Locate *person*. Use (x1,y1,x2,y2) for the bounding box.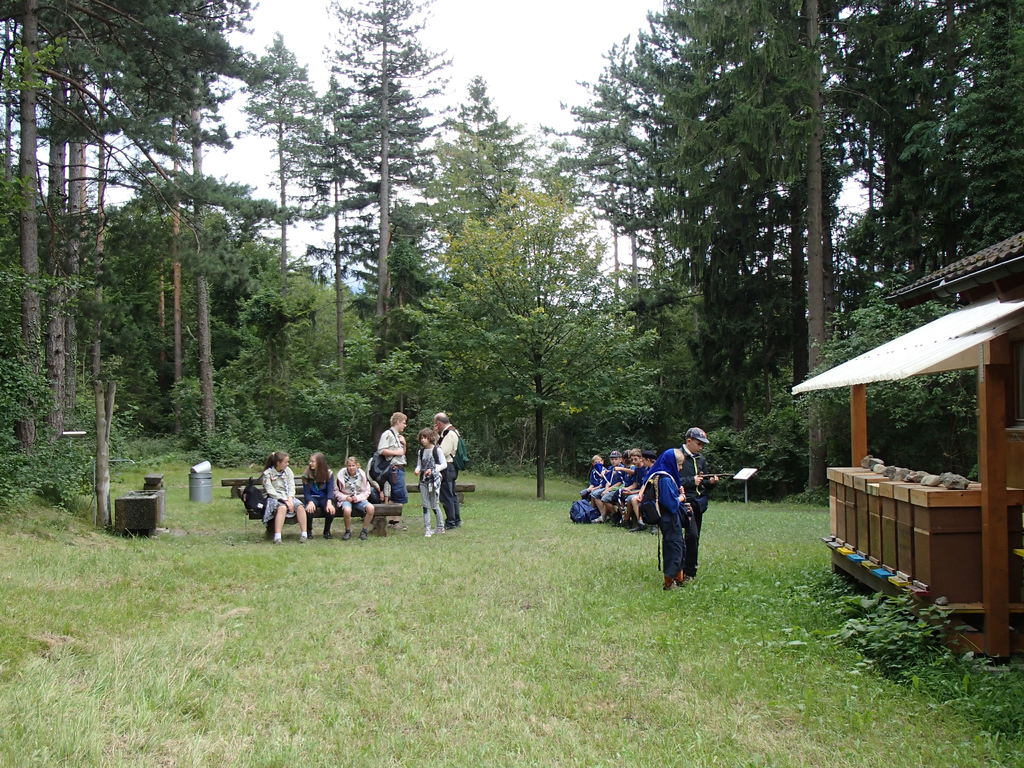
(418,430,445,532).
